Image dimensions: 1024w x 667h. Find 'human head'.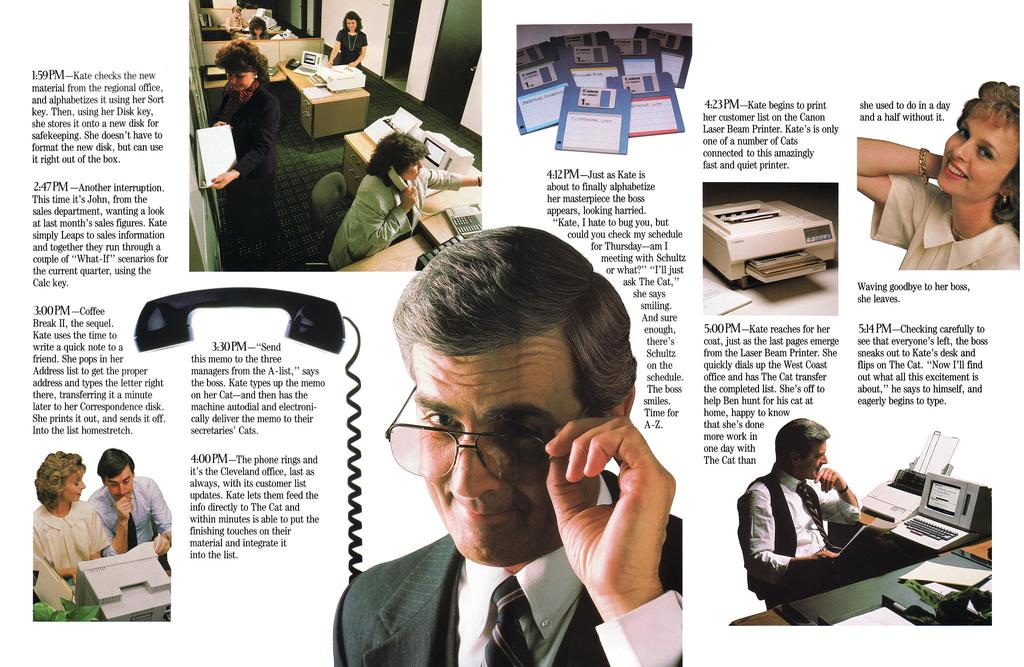
371:131:429:186.
